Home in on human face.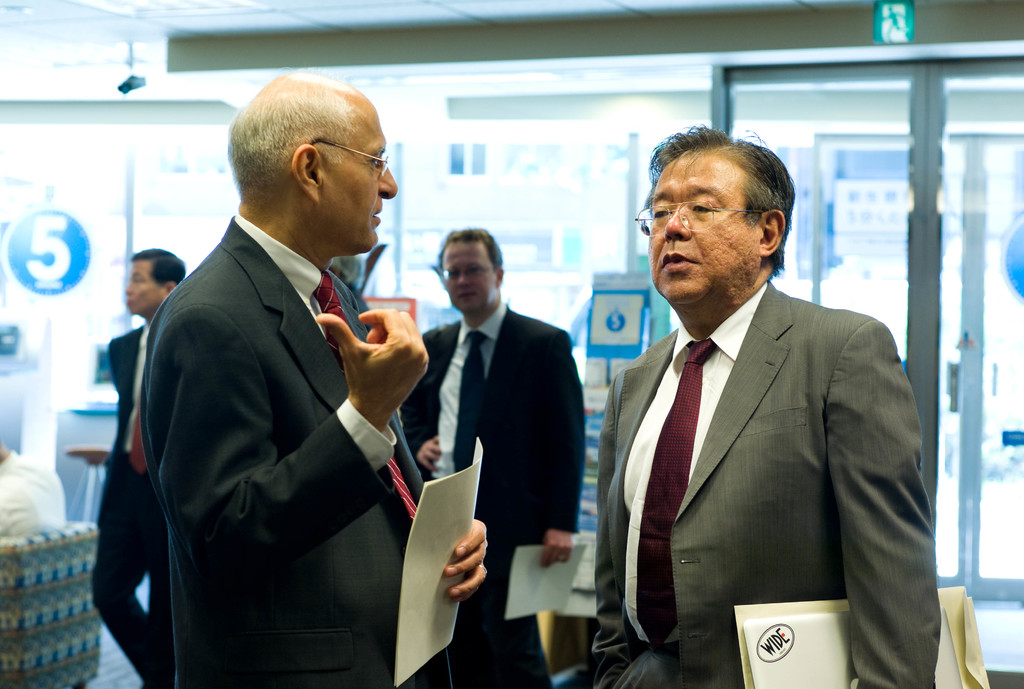
Homed in at {"x1": 436, "y1": 236, "x2": 495, "y2": 311}.
